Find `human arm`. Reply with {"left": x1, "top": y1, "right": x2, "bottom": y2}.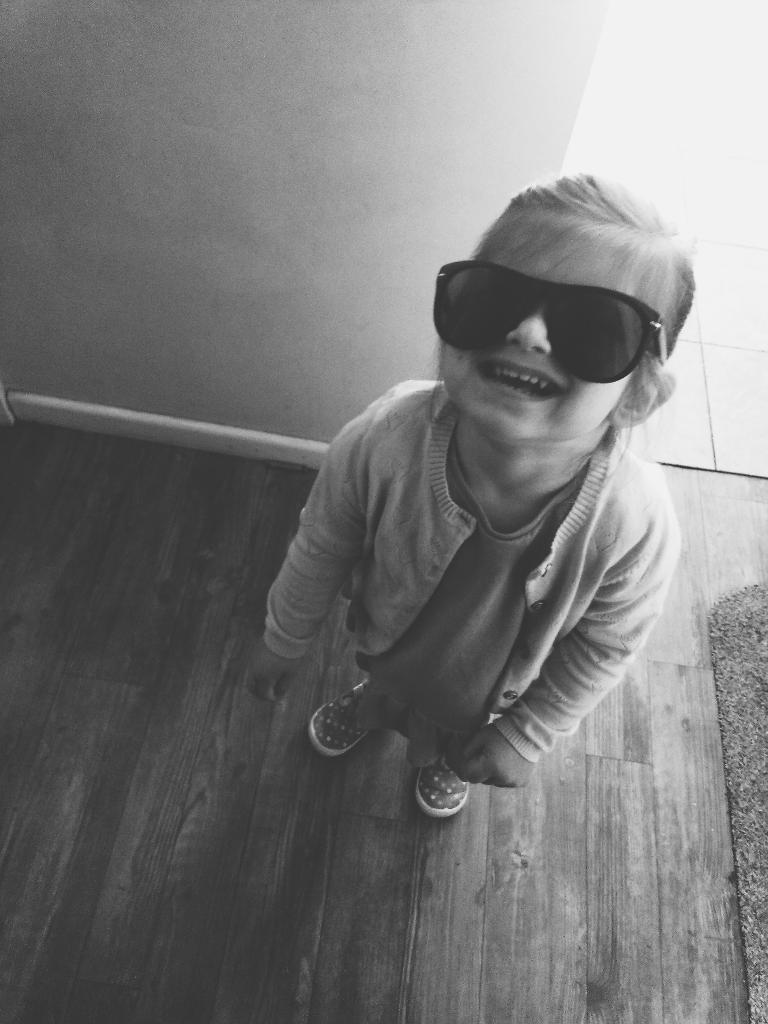
{"left": 456, "top": 509, "right": 685, "bottom": 792}.
